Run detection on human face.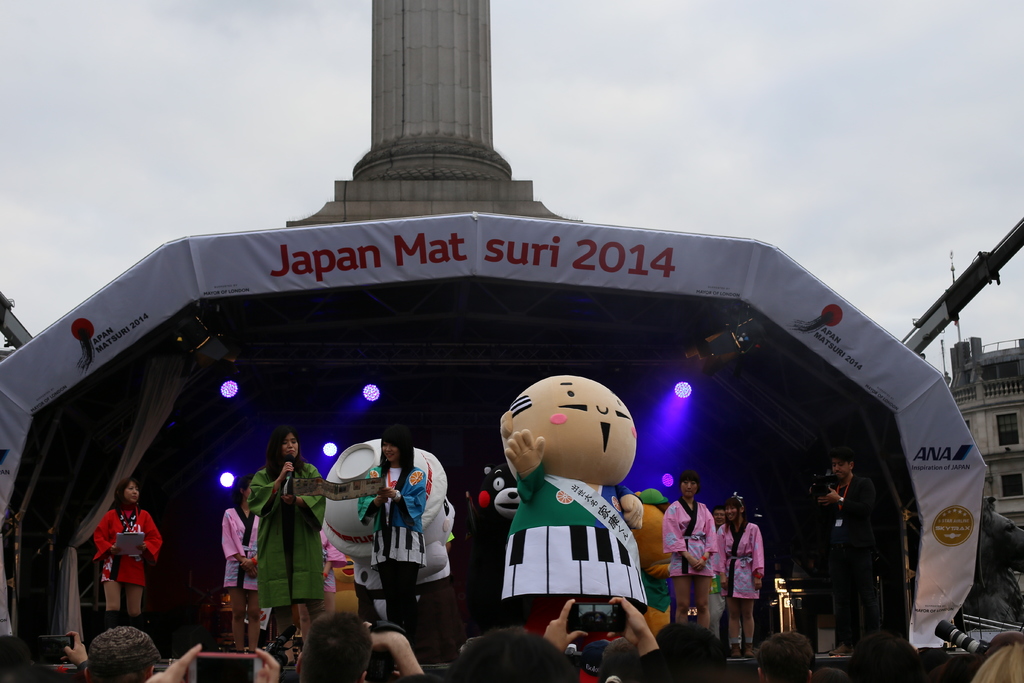
Result: [left=681, top=482, right=700, bottom=497].
